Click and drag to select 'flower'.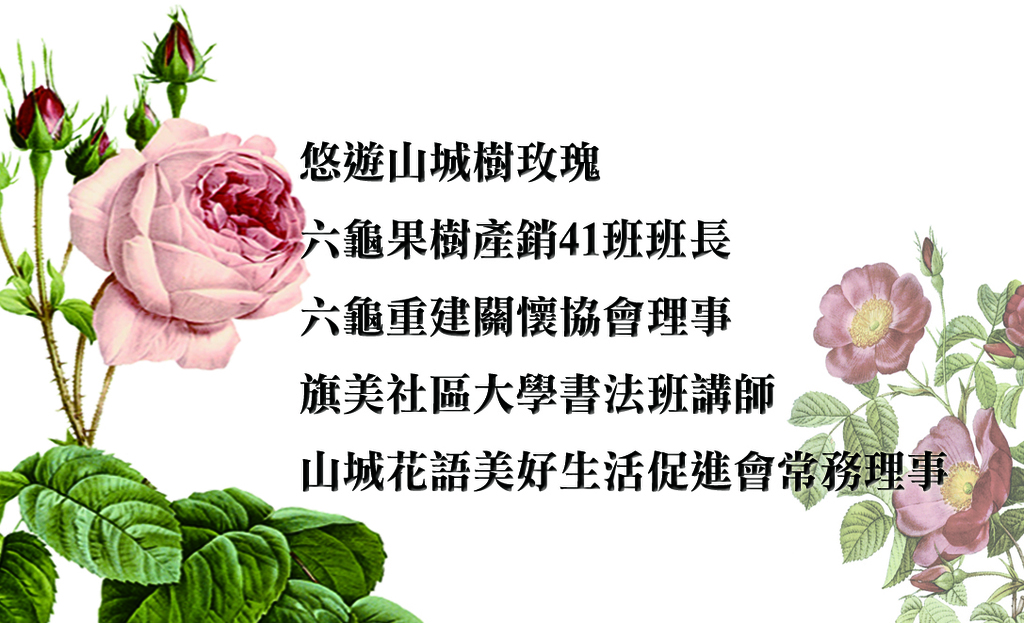
Selection: rect(891, 403, 1015, 565).
